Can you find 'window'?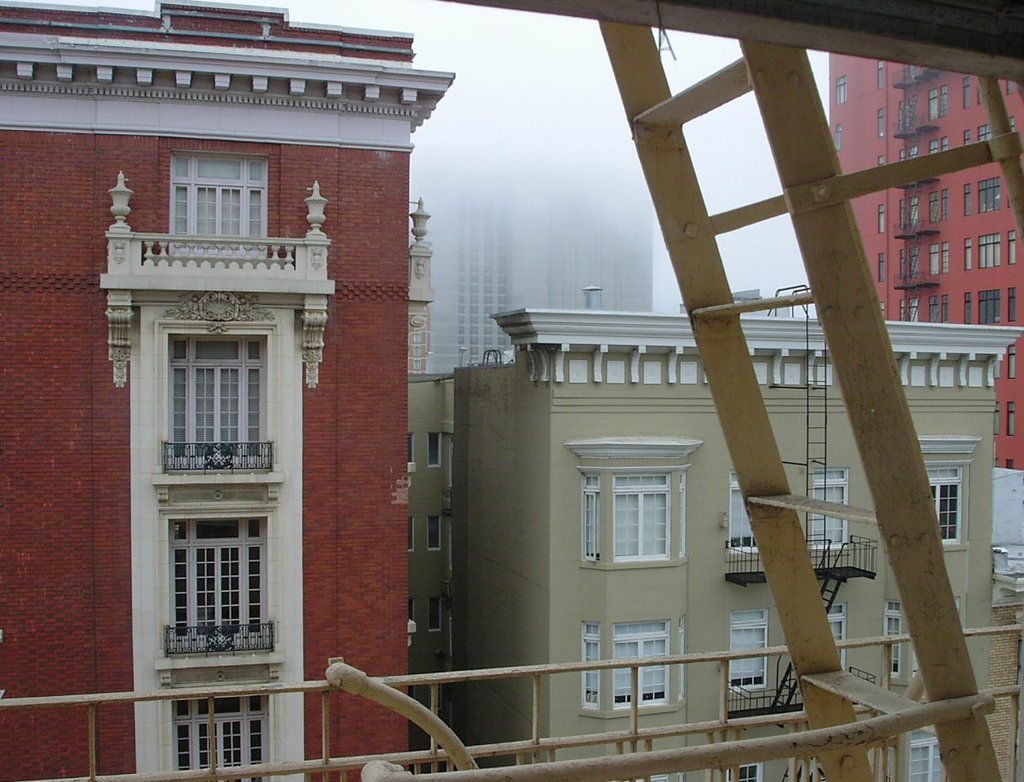
Yes, bounding box: left=974, top=123, right=992, bottom=140.
